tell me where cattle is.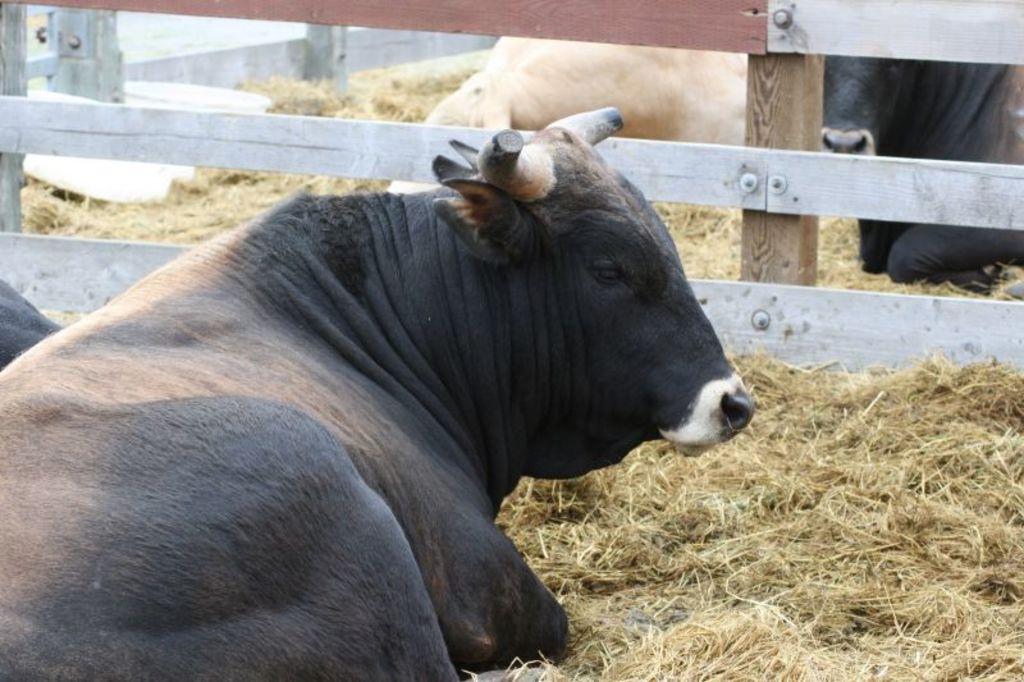
cattle is at {"left": 0, "top": 279, "right": 64, "bottom": 372}.
